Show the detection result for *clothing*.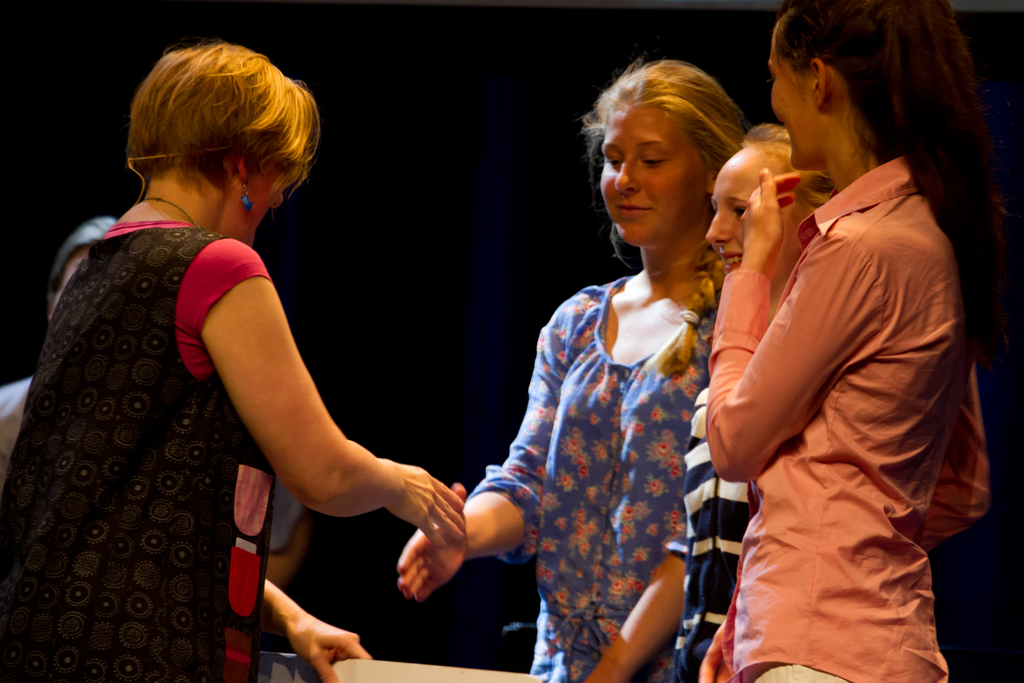
select_region(455, 268, 712, 682).
